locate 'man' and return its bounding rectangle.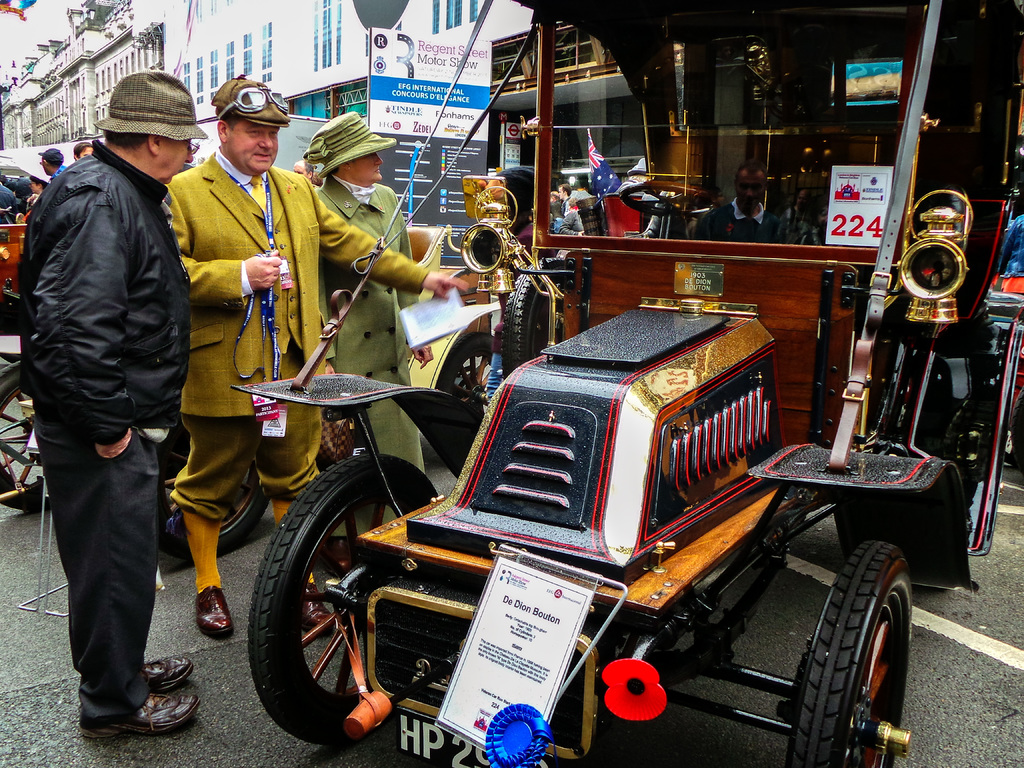
region(14, 57, 211, 744).
